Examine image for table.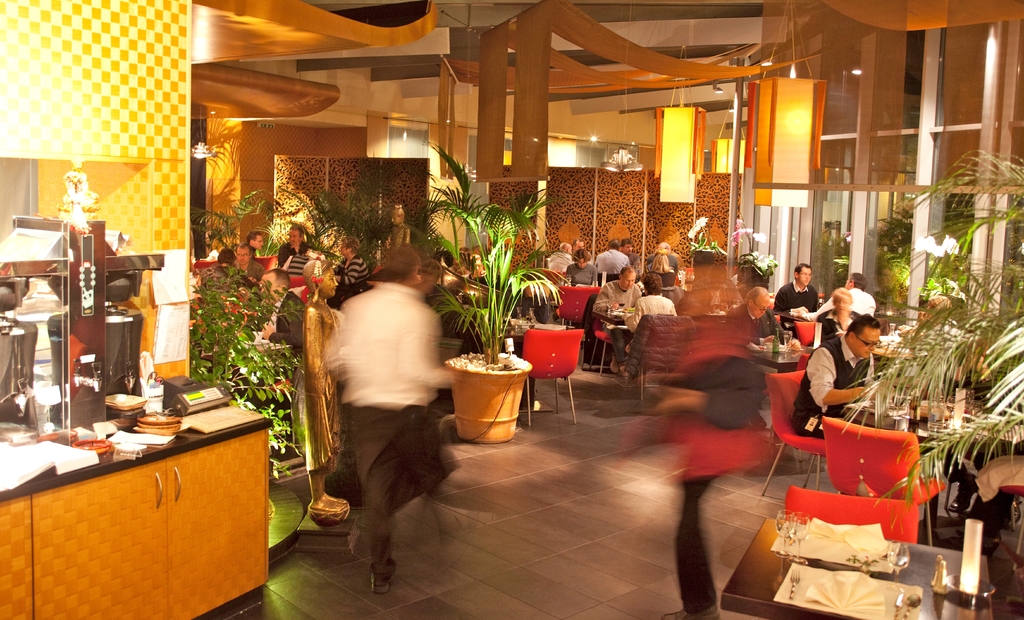
Examination result: (591,293,640,338).
